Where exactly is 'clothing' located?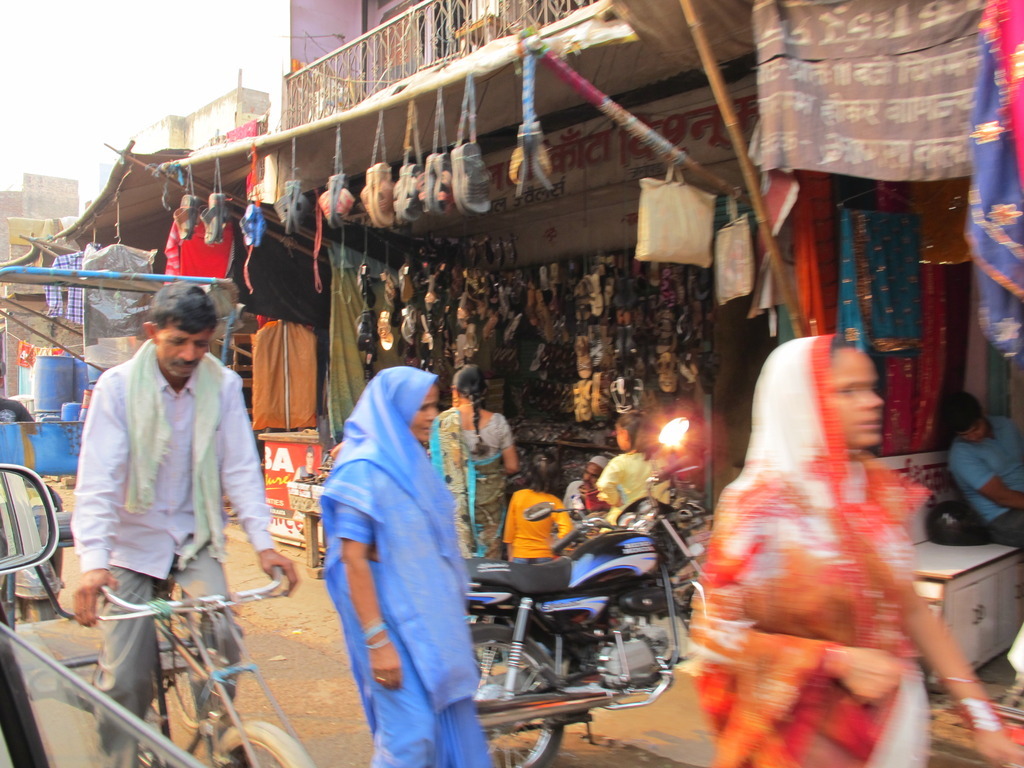
Its bounding box is region(946, 414, 1023, 545).
